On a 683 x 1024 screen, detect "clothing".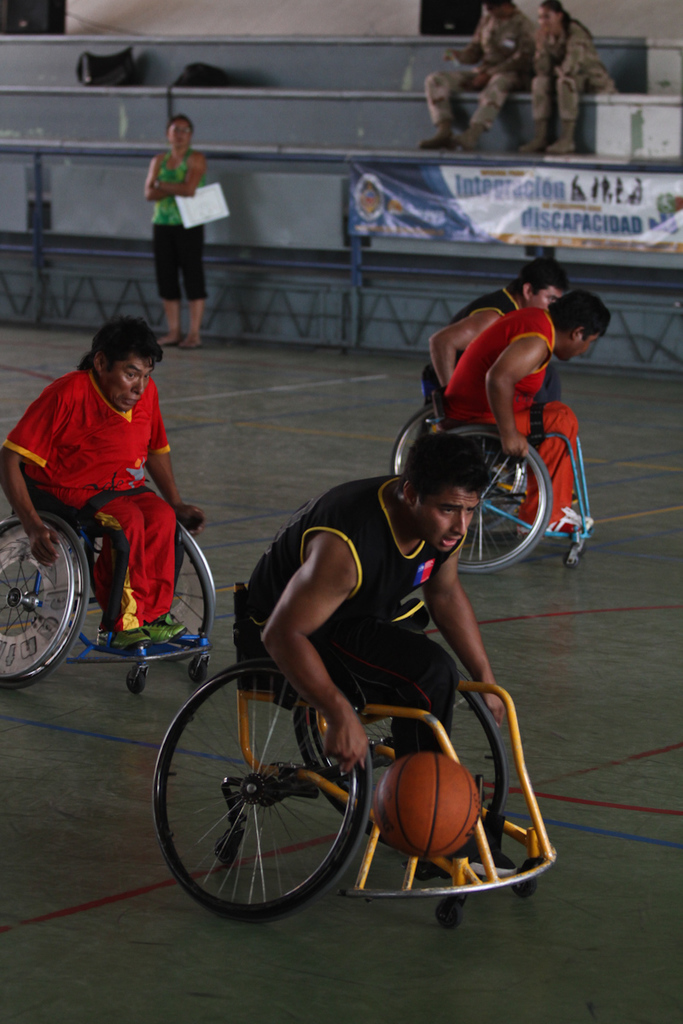
box=[424, 283, 568, 404].
